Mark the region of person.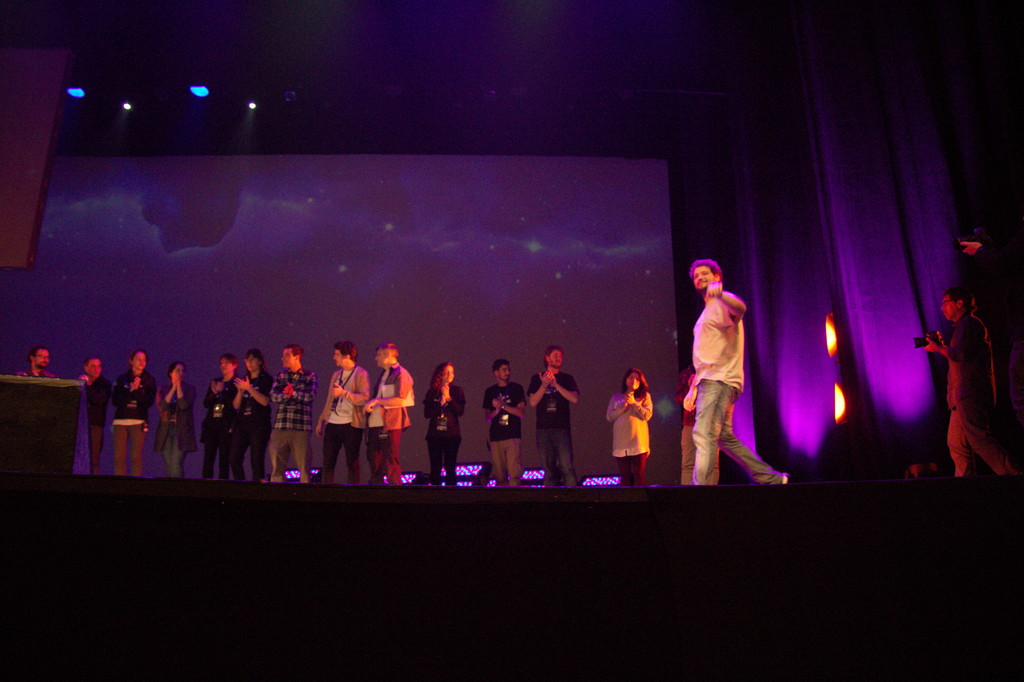
Region: region(152, 364, 194, 480).
